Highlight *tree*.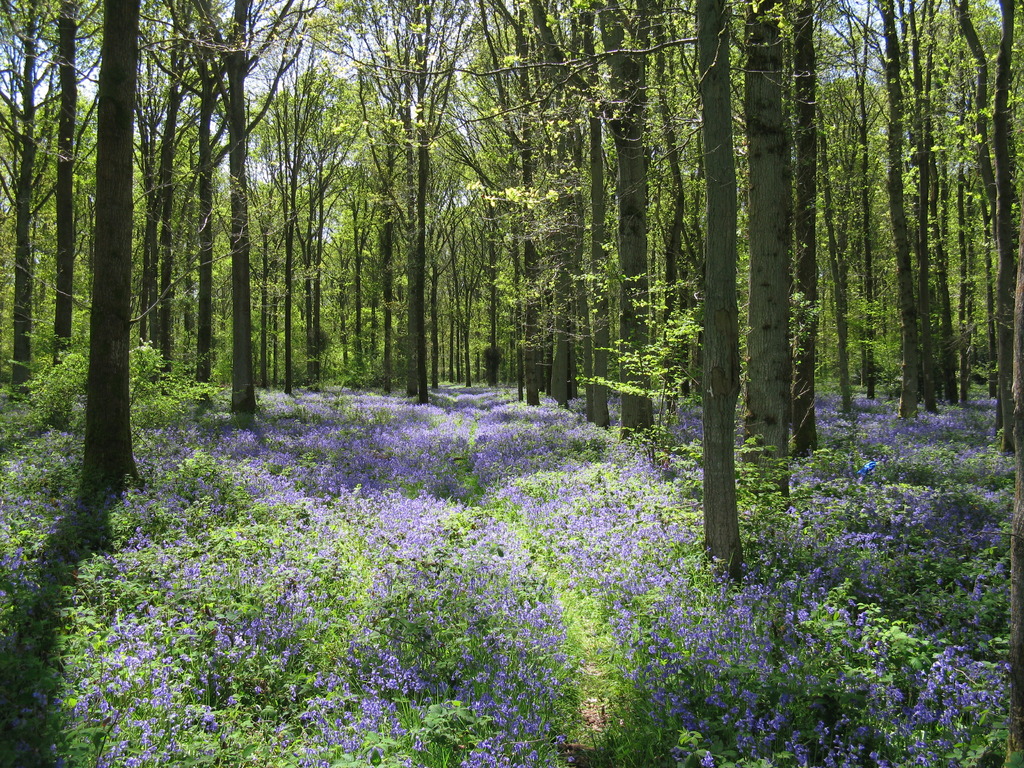
Highlighted region: <box>507,0,560,411</box>.
